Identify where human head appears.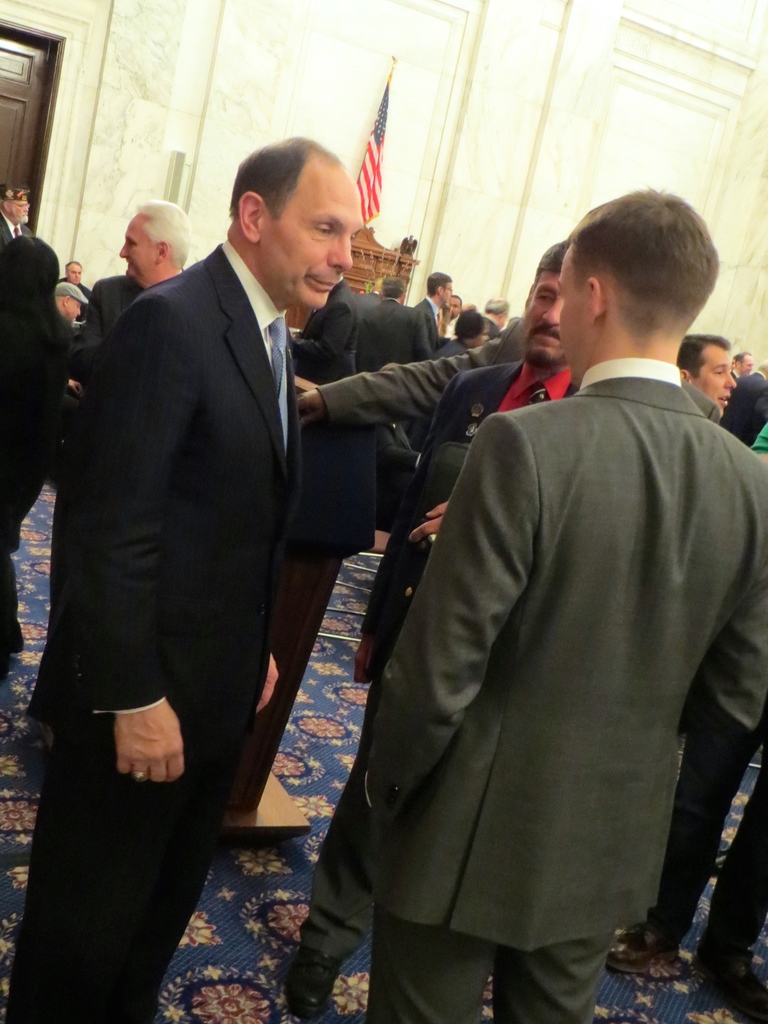
Appears at {"x1": 682, "y1": 333, "x2": 744, "y2": 424}.
